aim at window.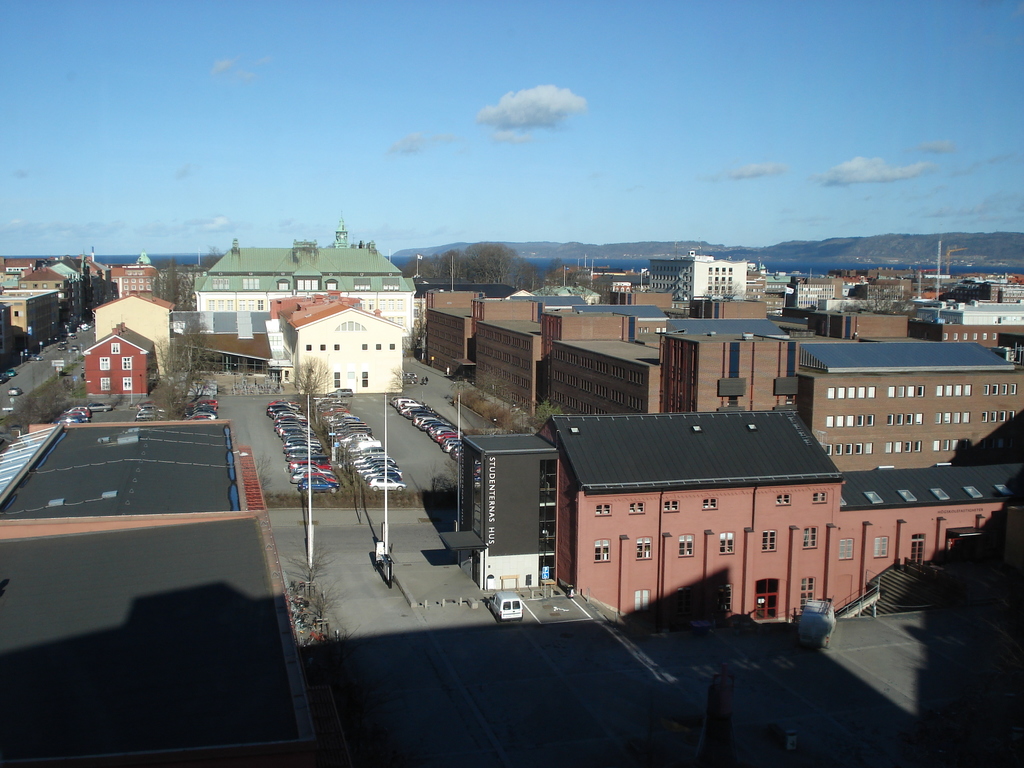
Aimed at <region>982, 412, 985, 421</region>.
